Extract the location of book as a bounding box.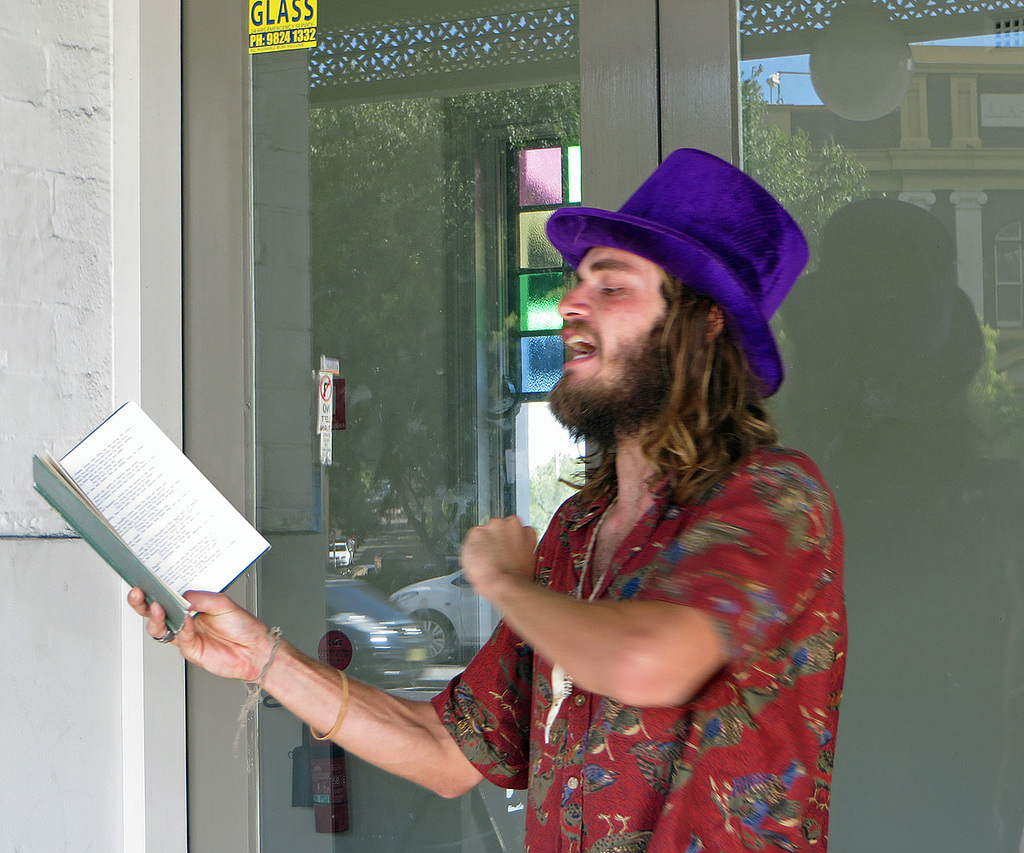
locate(26, 421, 279, 649).
